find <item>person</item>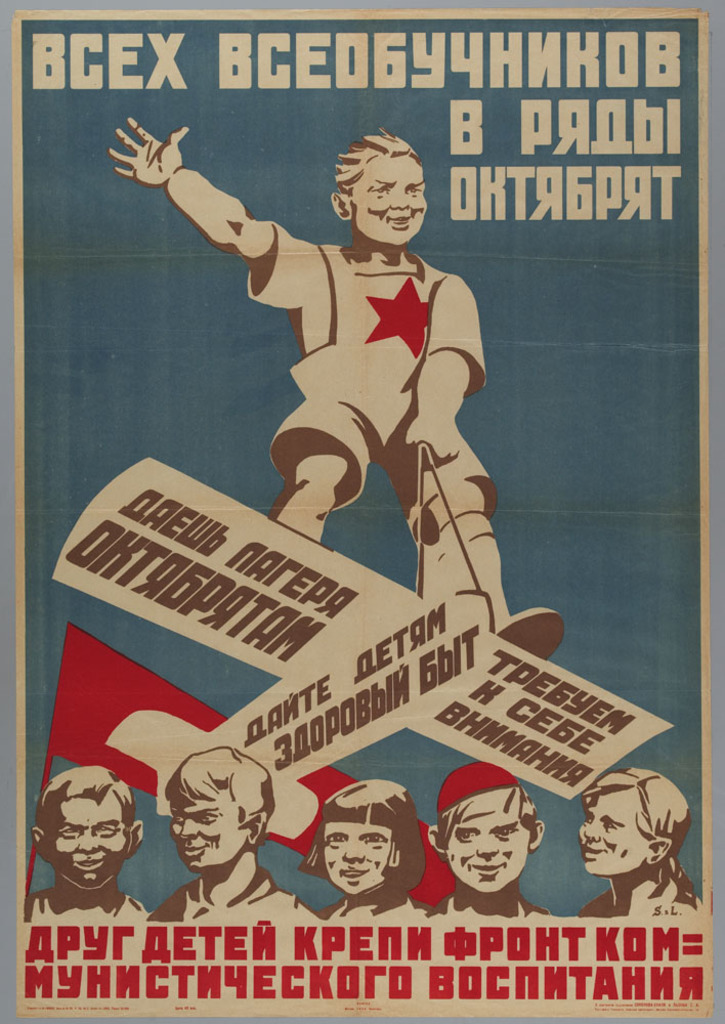
[left=289, top=781, right=427, bottom=923]
